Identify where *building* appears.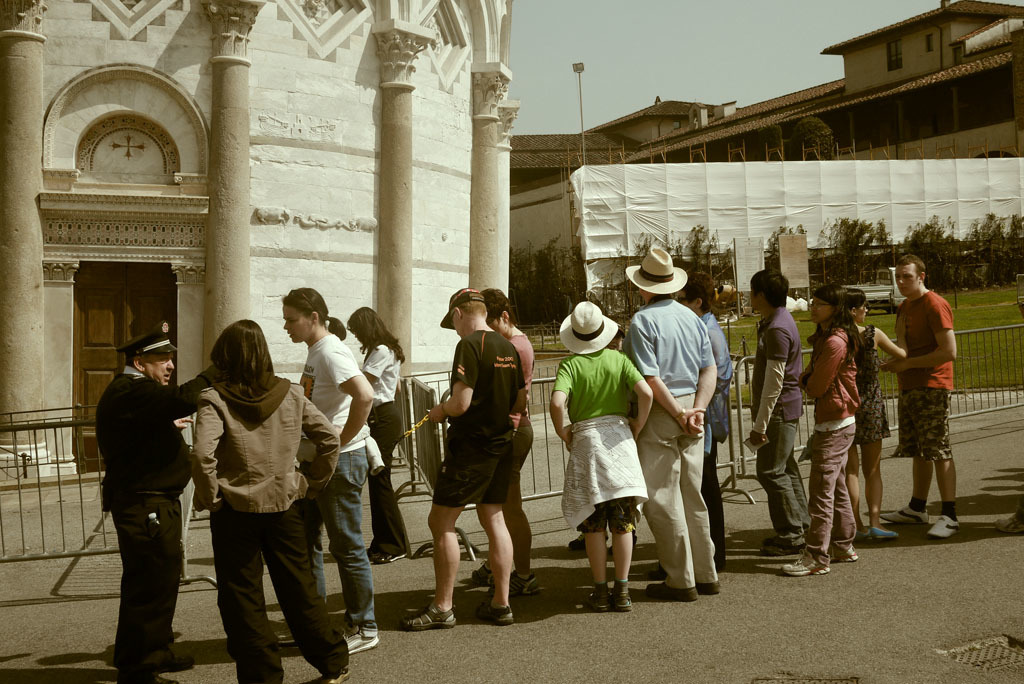
Appears at bbox=[0, 0, 526, 491].
